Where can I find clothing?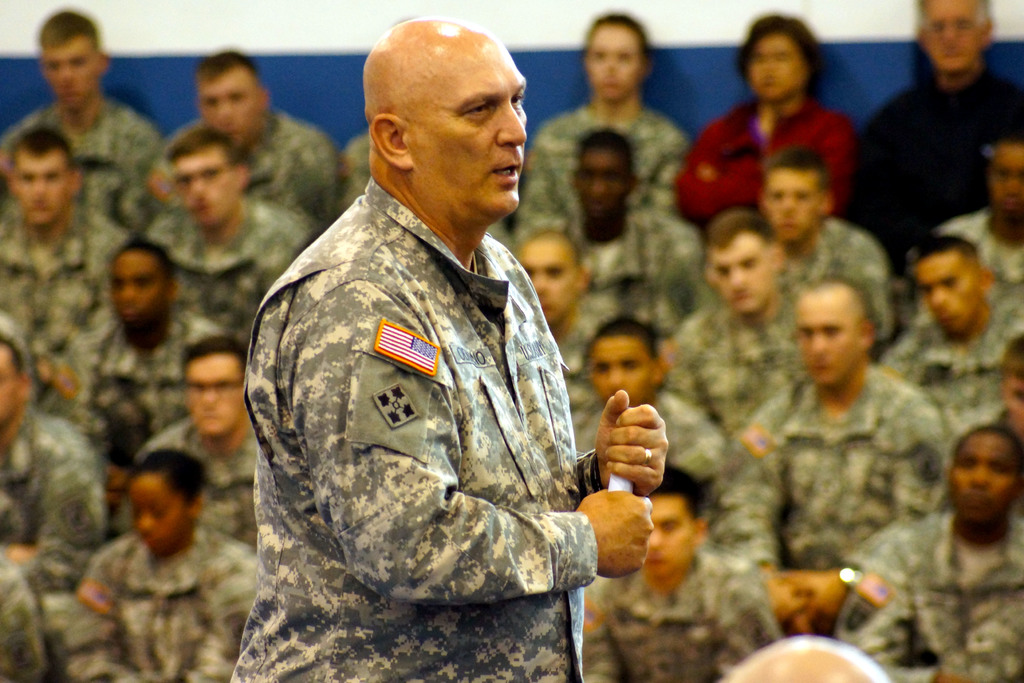
You can find it at select_region(646, 294, 814, 463).
